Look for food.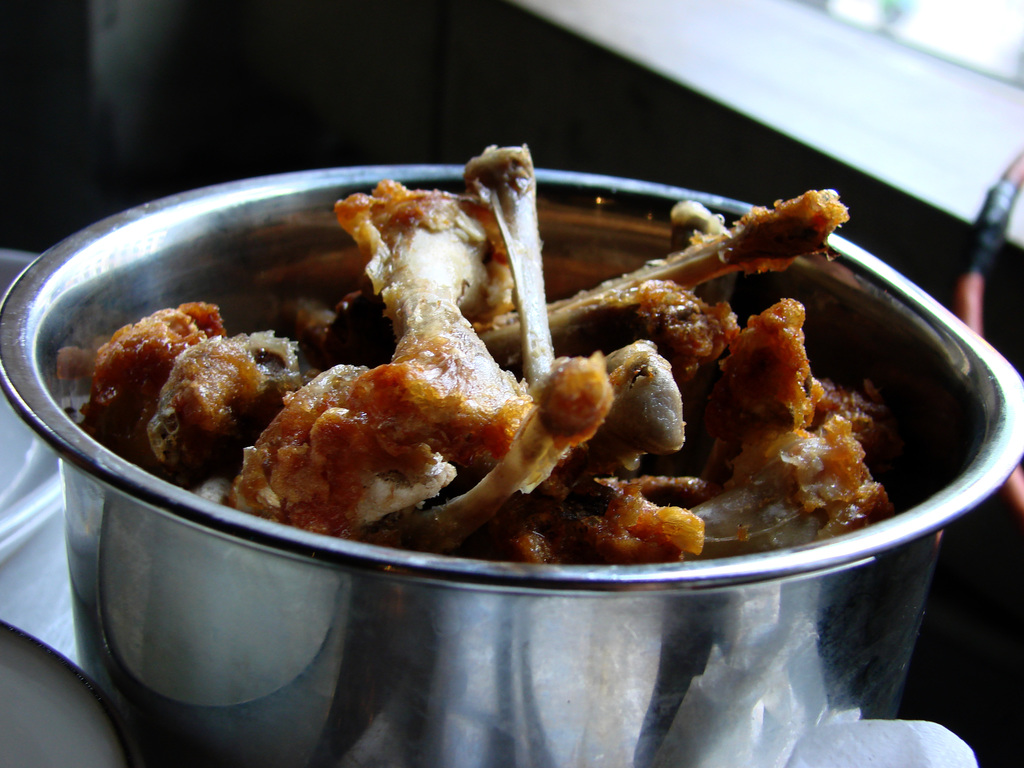
Found: BBox(67, 174, 936, 632).
